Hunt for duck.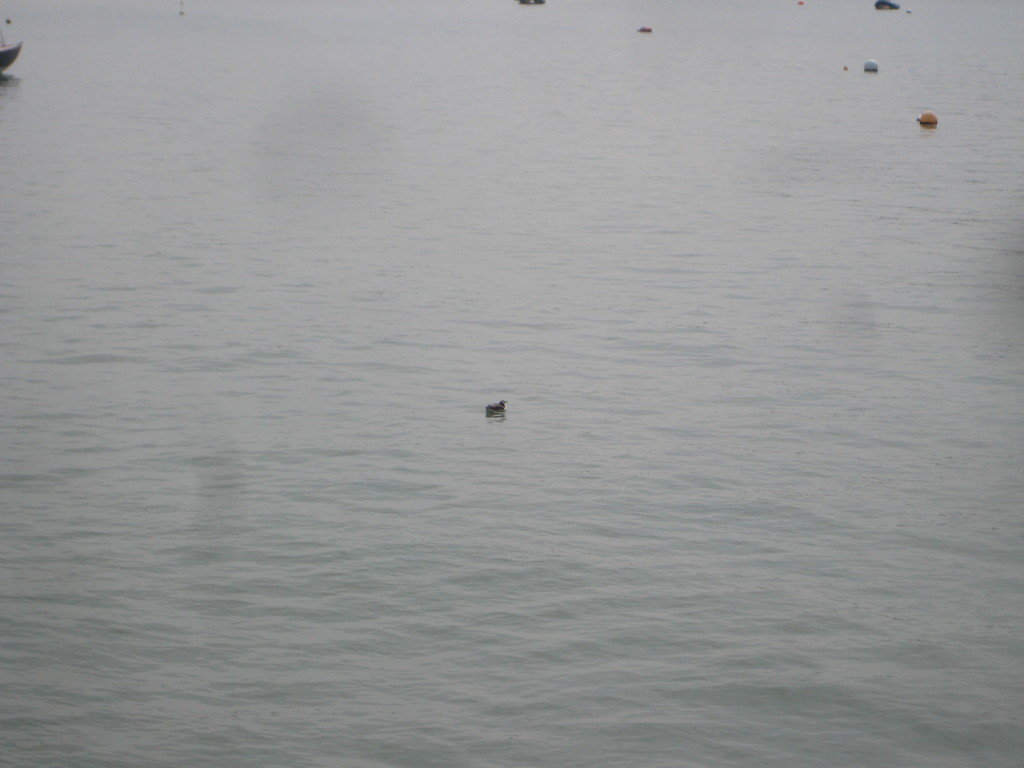
Hunted down at (x1=488, y1=392, x2=509, y2=417).
